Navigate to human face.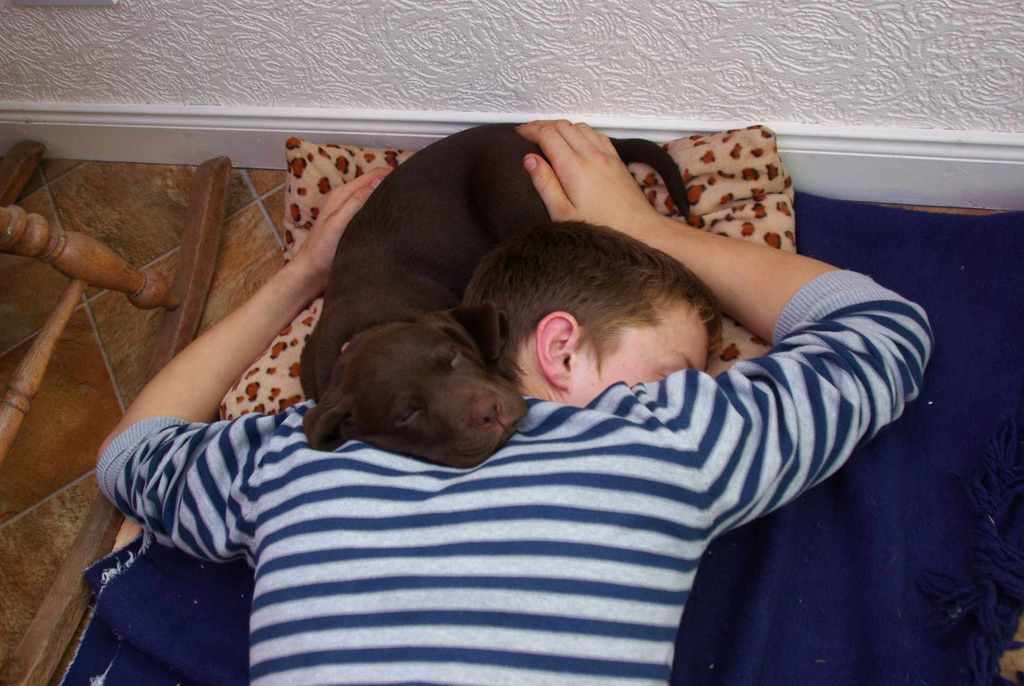
Navigation target: [574,302,716,411].
